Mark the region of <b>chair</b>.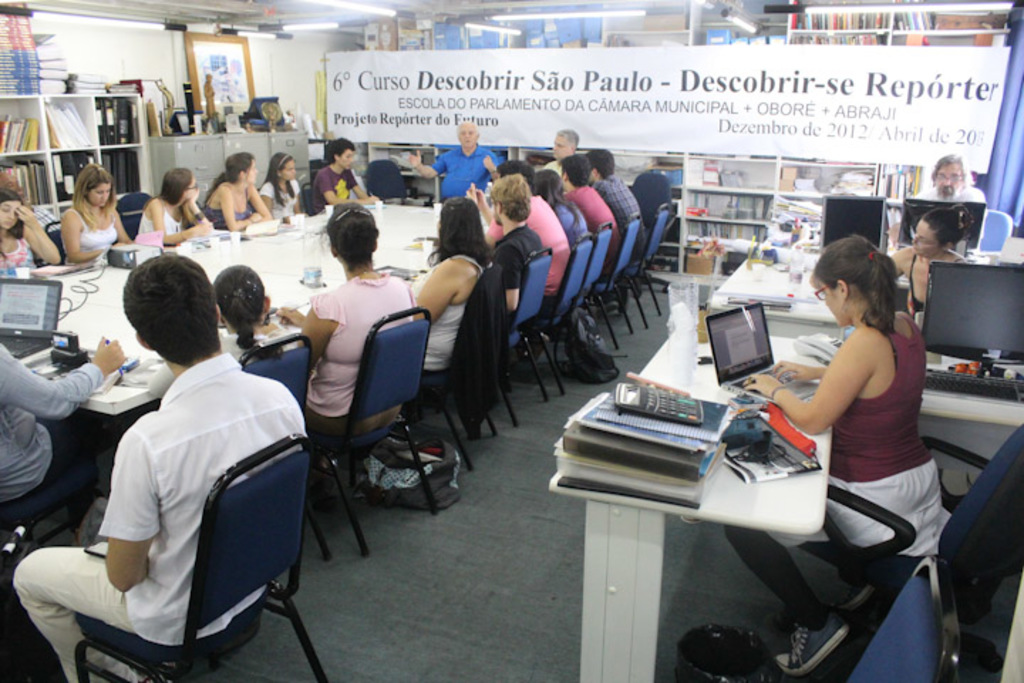
Region: [630,172,674,221].
